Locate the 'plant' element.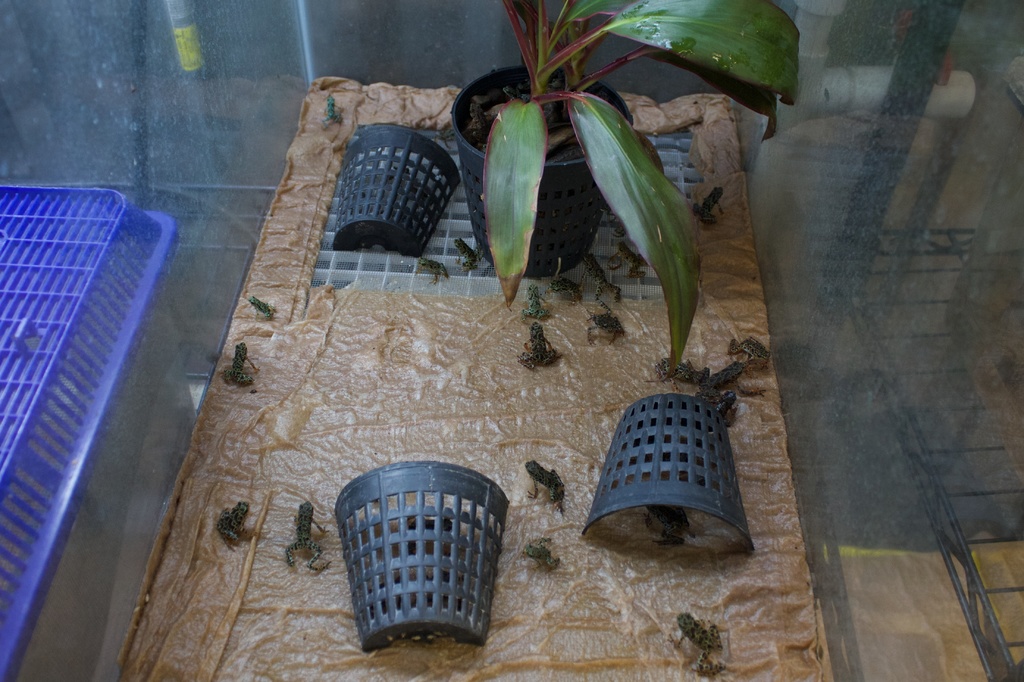
Element bbox: bbox=(477, 0, 801, 384).
